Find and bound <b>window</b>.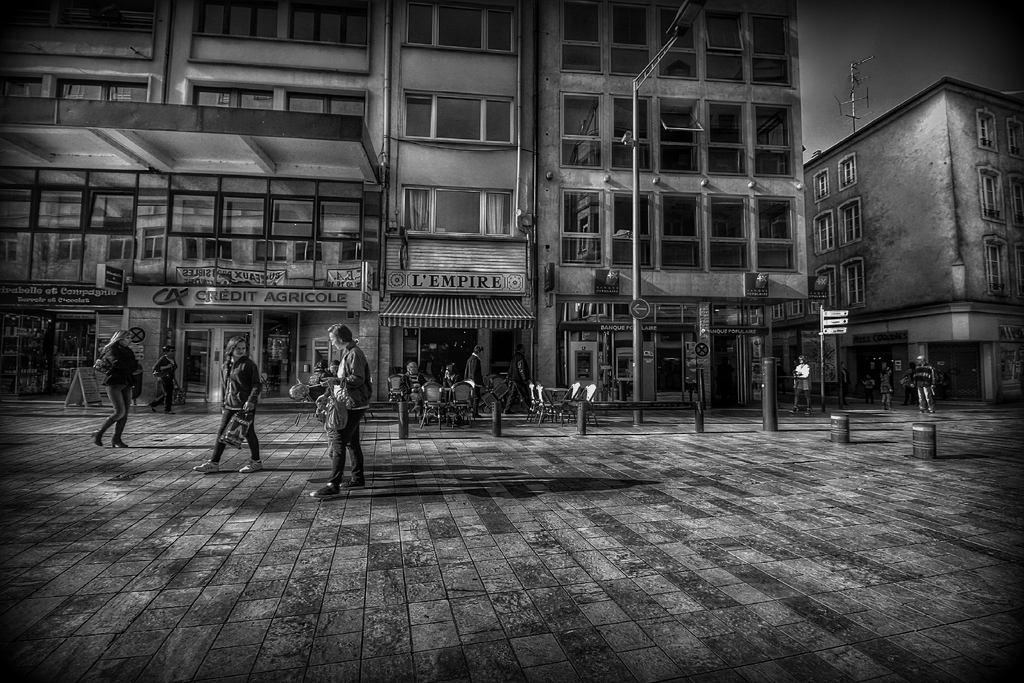
Bound: <region>609, 95, 656, 174</region>.
